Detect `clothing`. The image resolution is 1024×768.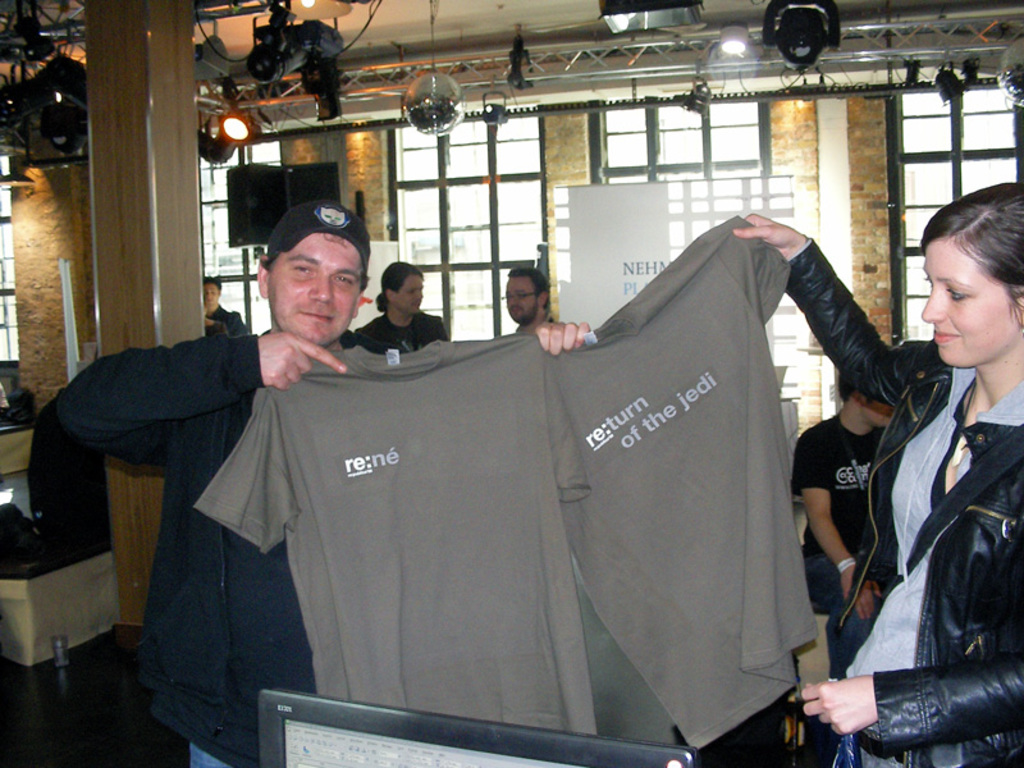
(x1=771, y1=229, x2=1023, y2=767).
